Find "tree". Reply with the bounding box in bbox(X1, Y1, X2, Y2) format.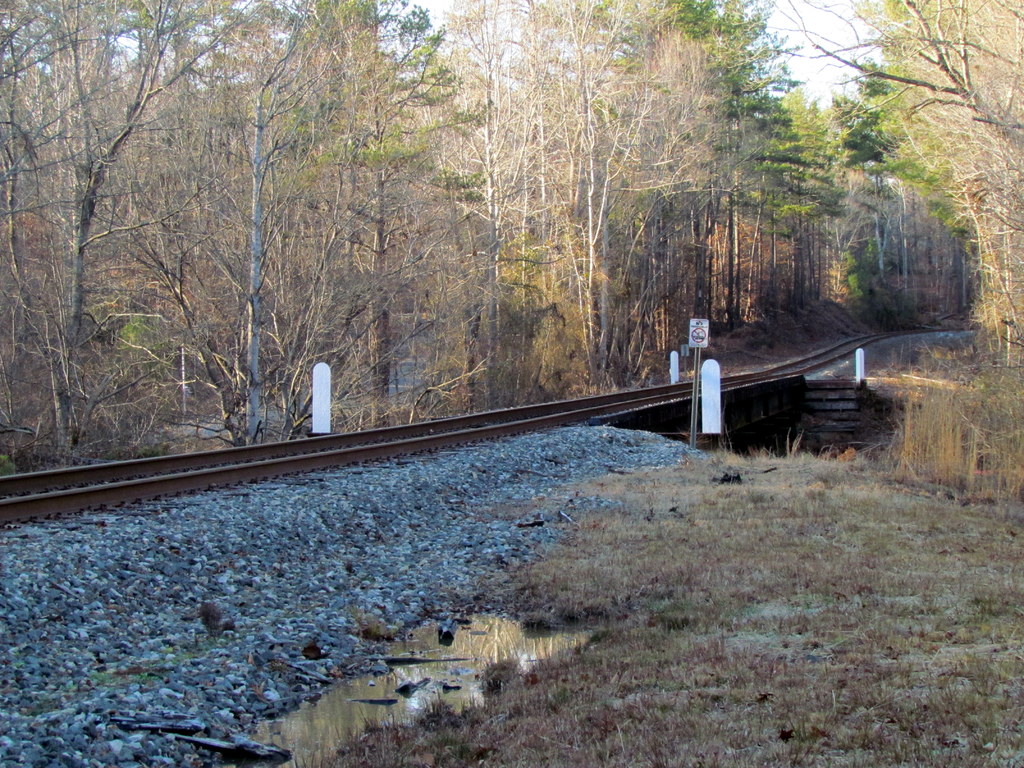
bbox(623, 0, 741, 216).
